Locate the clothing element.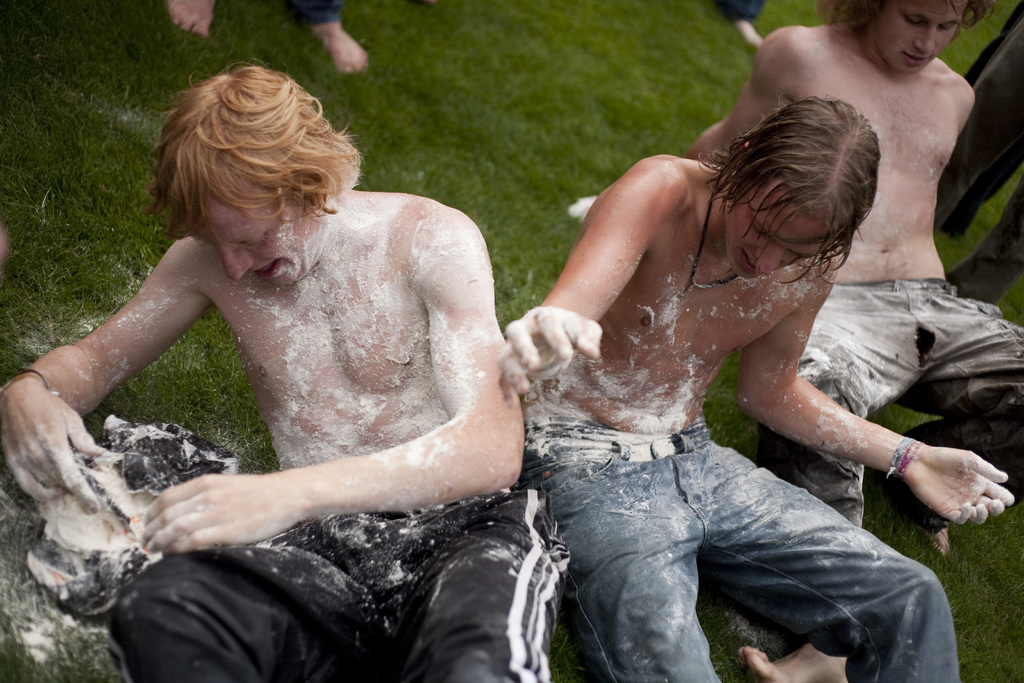
Element bbox: <region>776, 282, 1023, 492</region>.
